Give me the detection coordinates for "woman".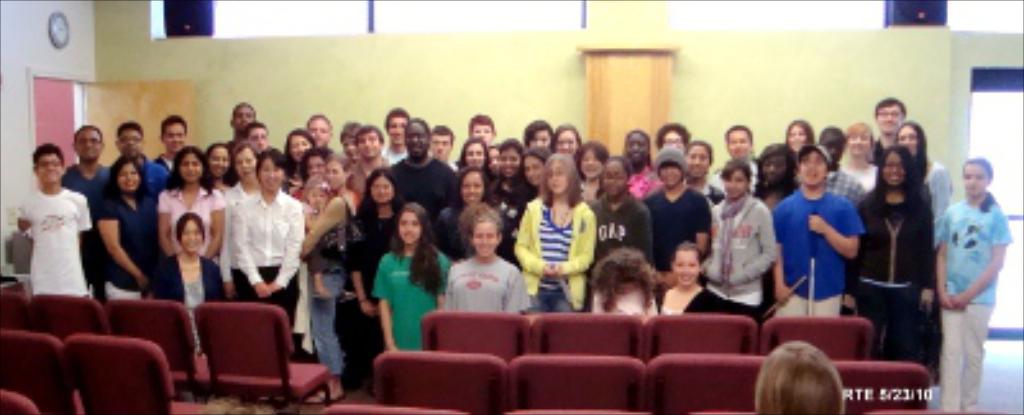
<box>220,138,264,282</box>.
